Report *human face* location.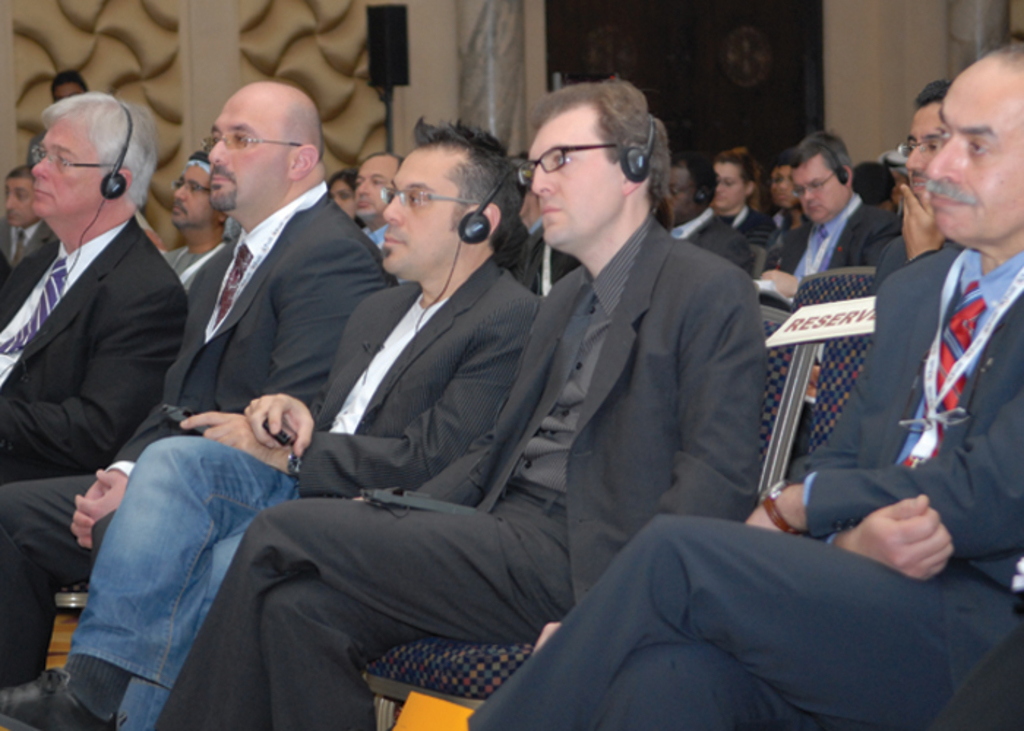
Report: bbox=(168, 170, 217, 227).
